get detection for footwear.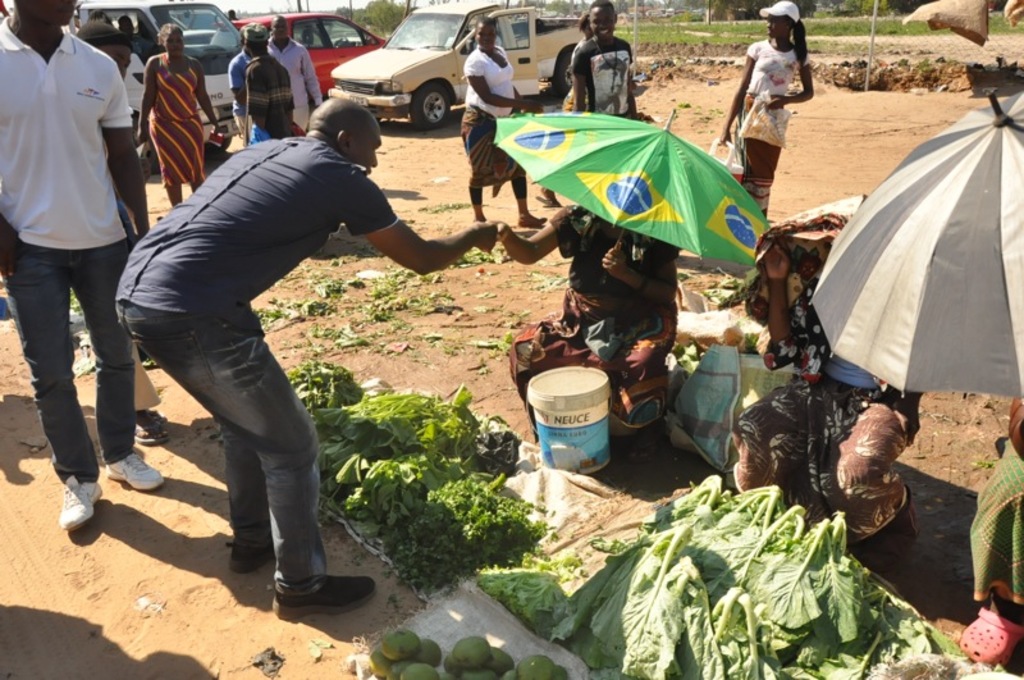
Detection: [518,210,552,227].
